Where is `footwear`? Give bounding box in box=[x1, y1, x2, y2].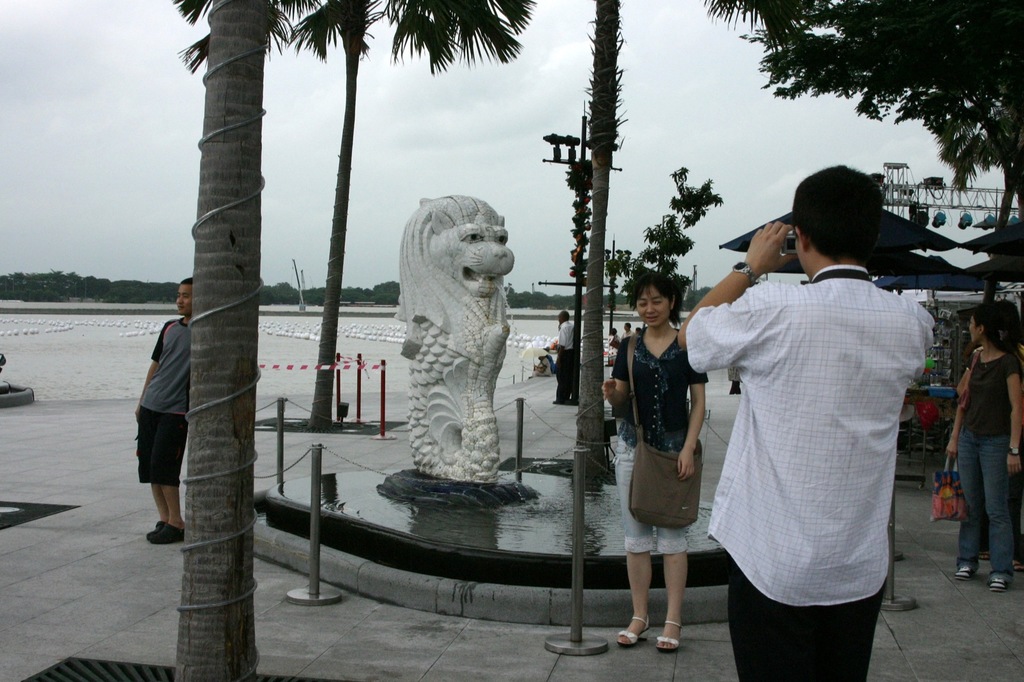
box=[147, 521, 164, 540].
